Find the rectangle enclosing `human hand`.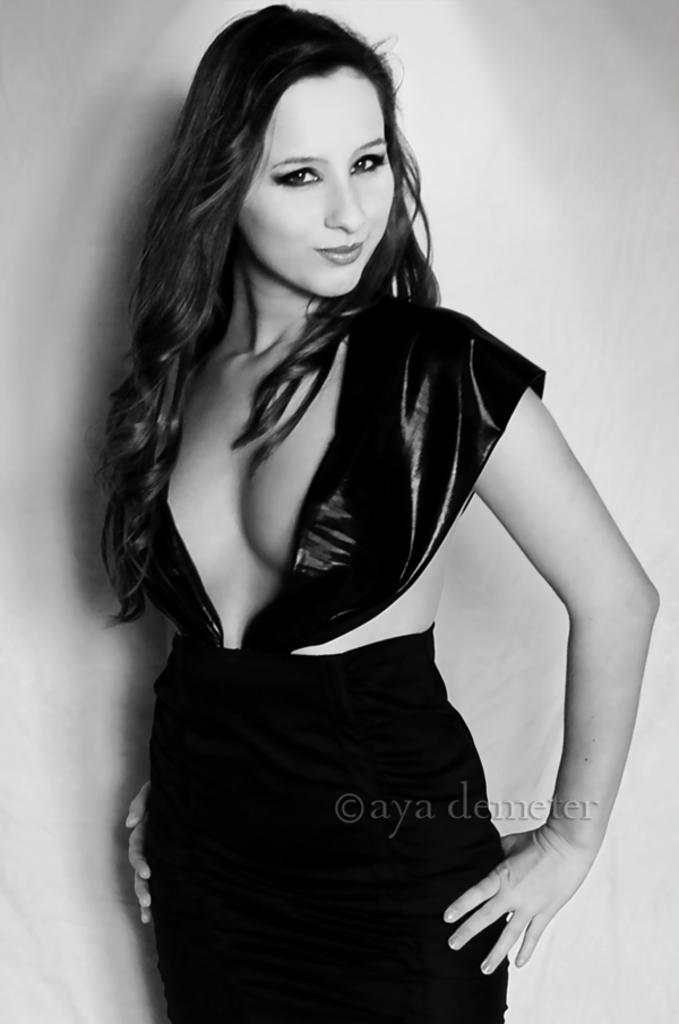
{"left": 121, "top": 781, "right": 153, "bottom": 929}.
